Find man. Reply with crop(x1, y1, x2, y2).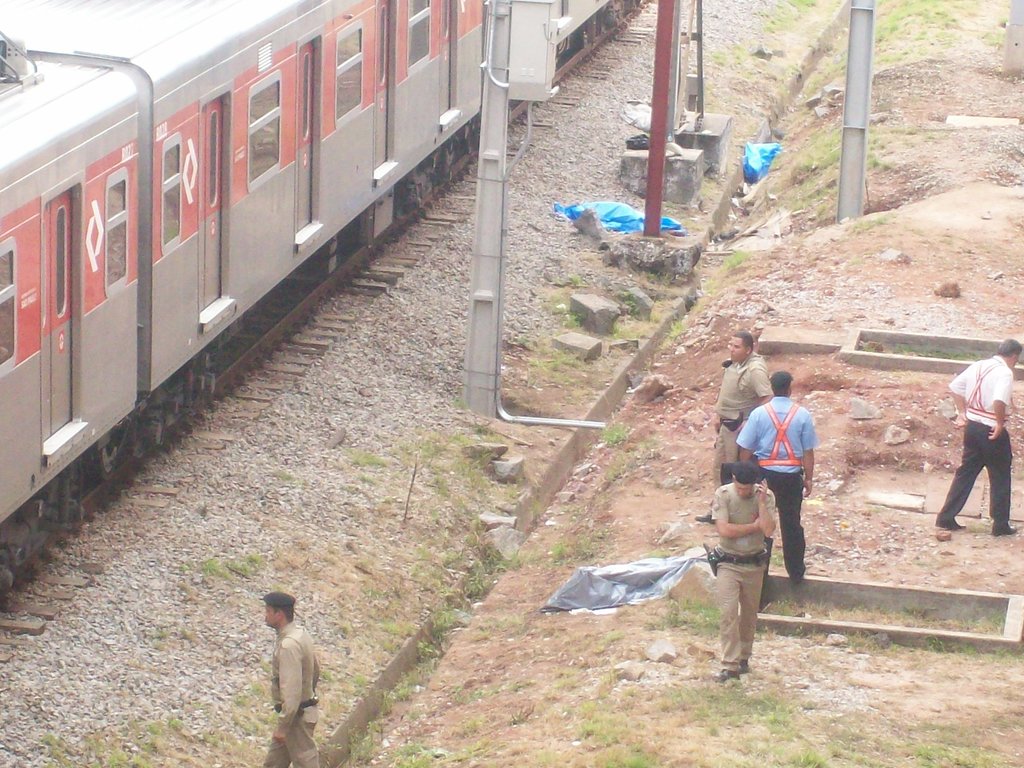
crop(731, 367, 821, 582).
